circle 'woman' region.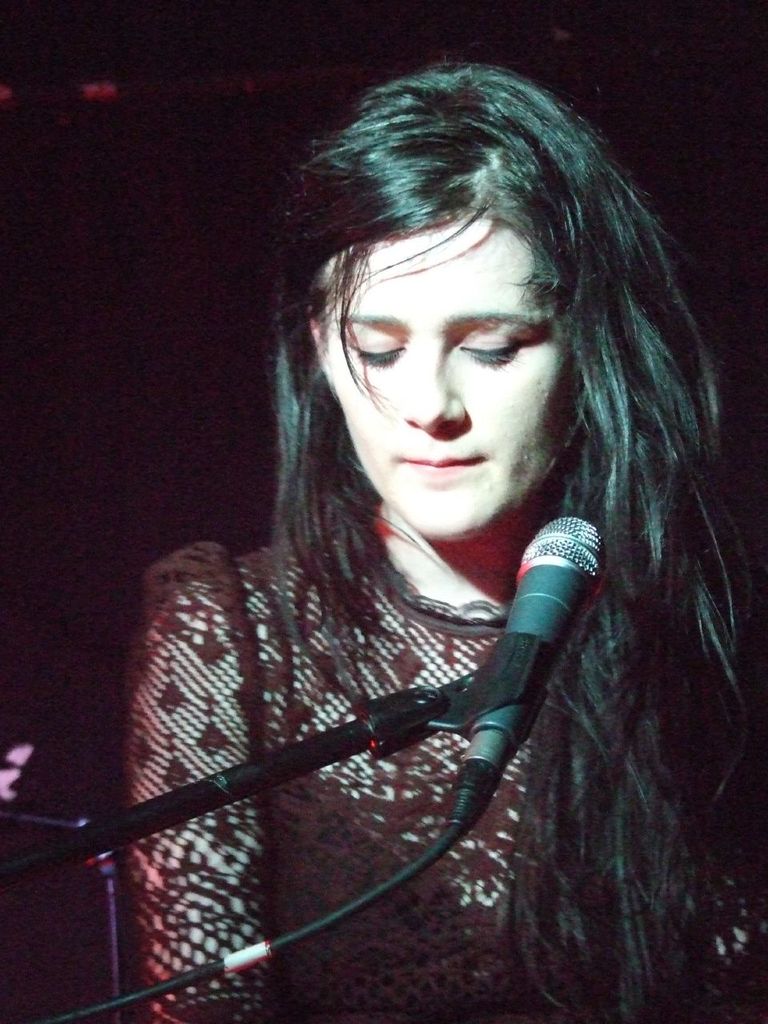
Region: <box>51,74,747,989</box>.
